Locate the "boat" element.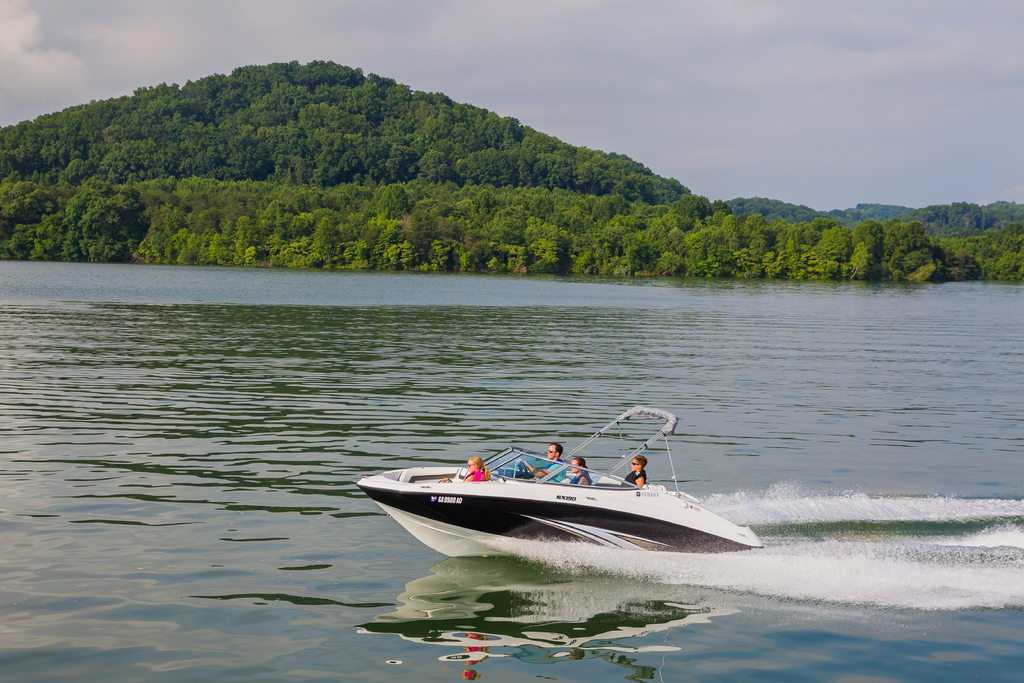
Element bbox: locate(351, 427, 763, 573).
